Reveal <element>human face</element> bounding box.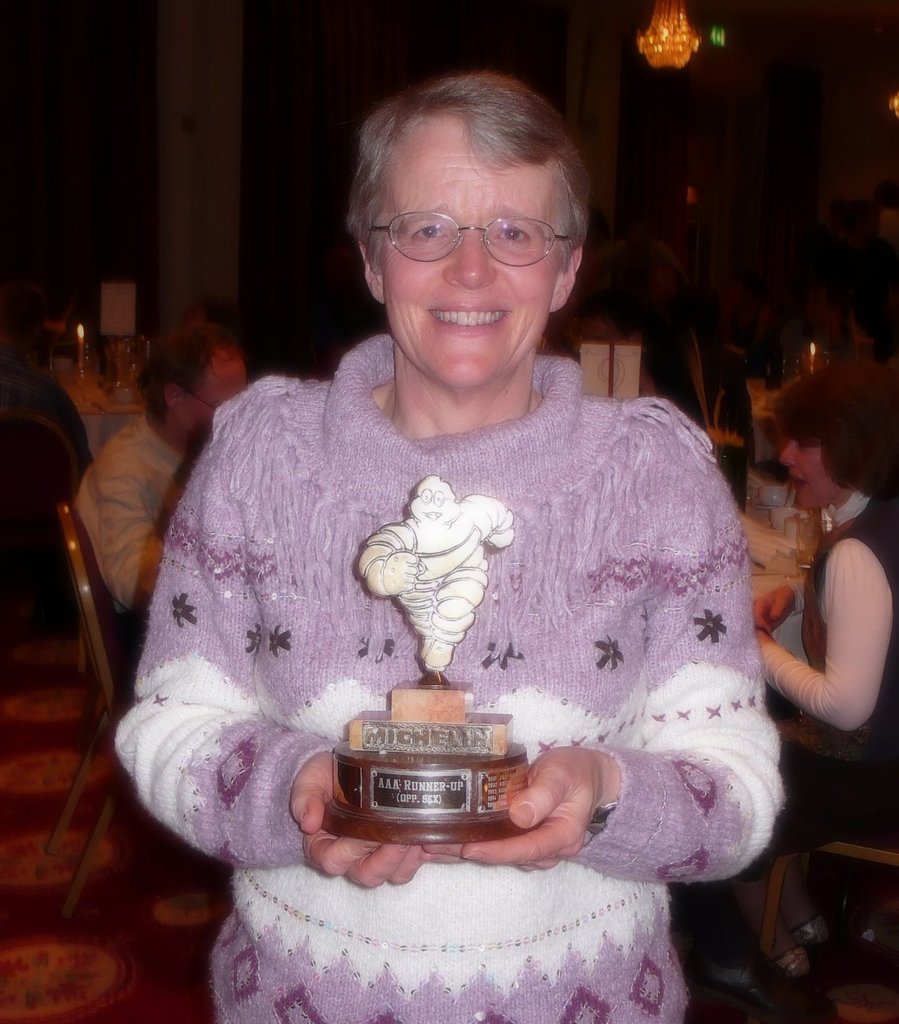
Revealed: left=780, top=424, right=849, bottom=508.
